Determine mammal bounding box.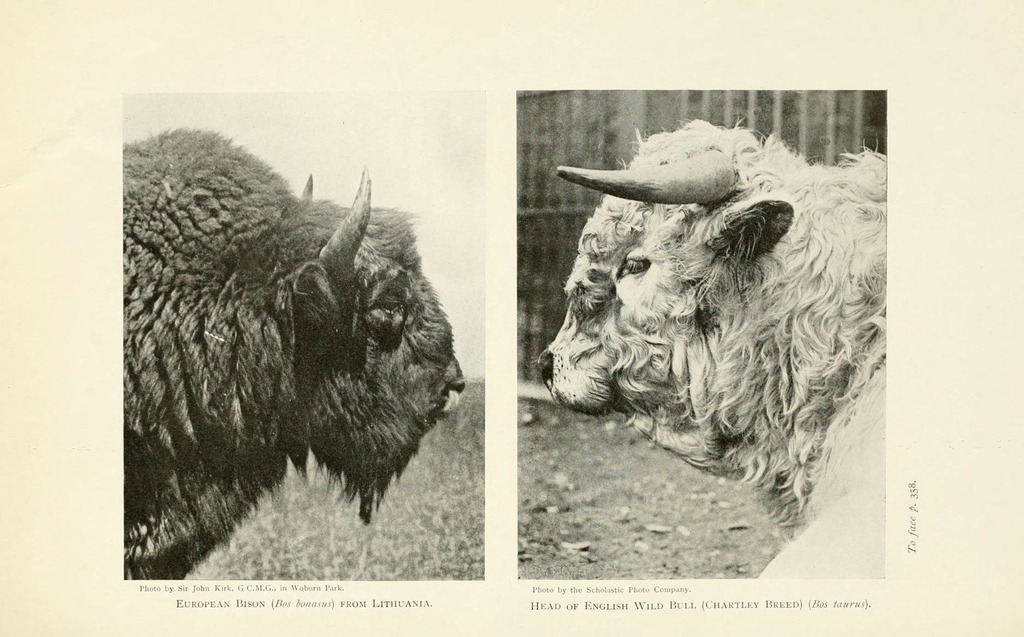
Determined: bbox=(124, 124, 468, 583).
